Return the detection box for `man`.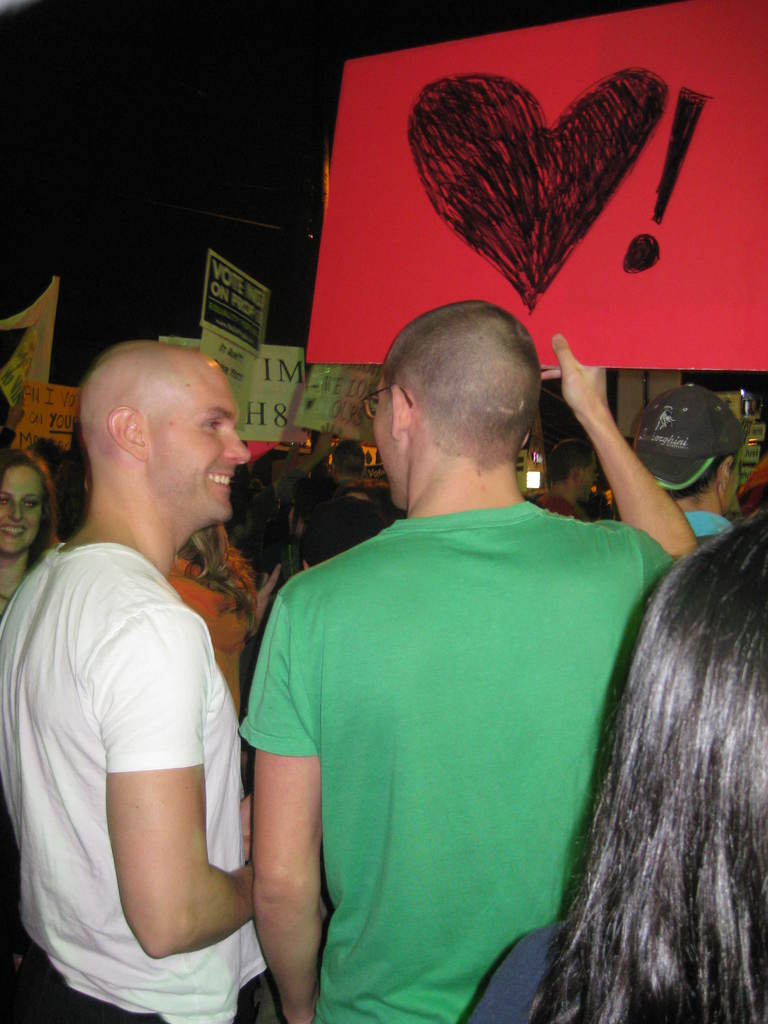
bbox=(630, 376, 744, 547).
